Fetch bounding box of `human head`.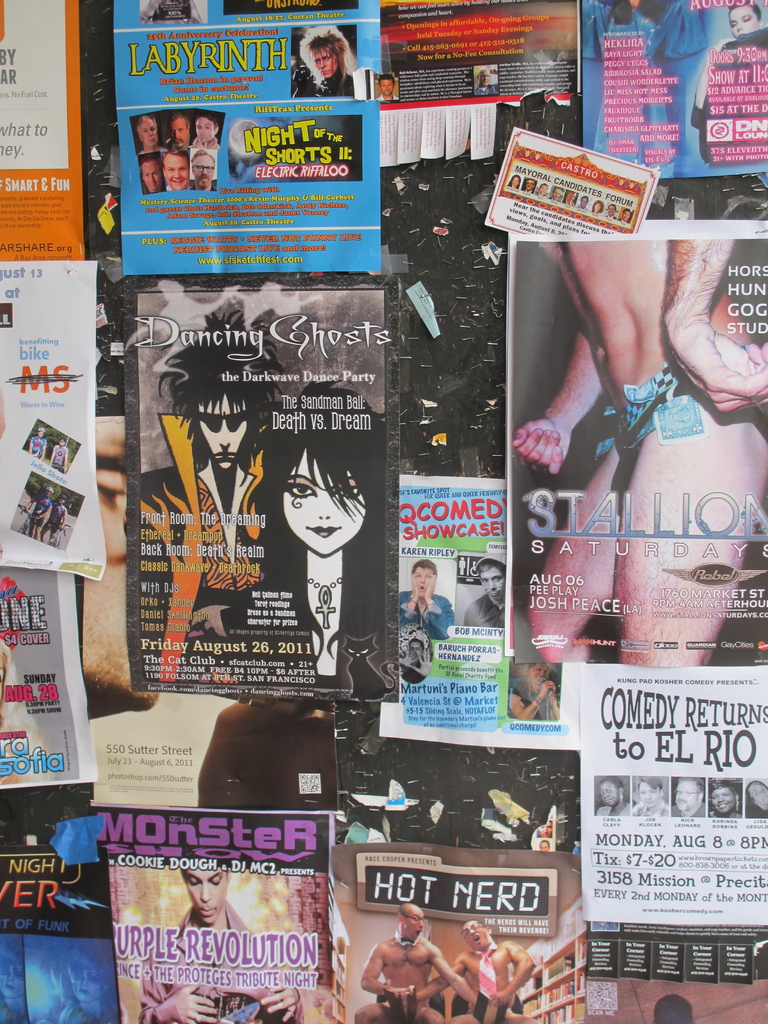
Bbox: <box>164,151,191,189</box>.
